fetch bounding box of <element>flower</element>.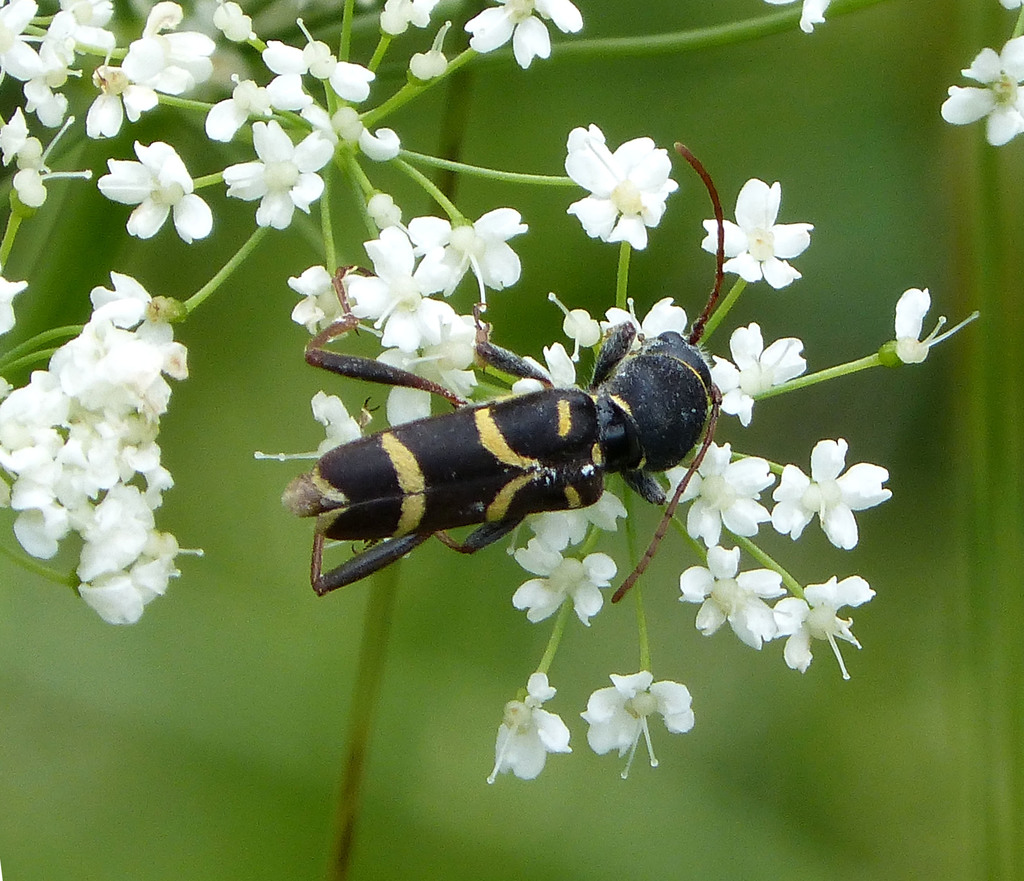
Bbox: [x1=461, y1=0, x2=579, y2=74].
